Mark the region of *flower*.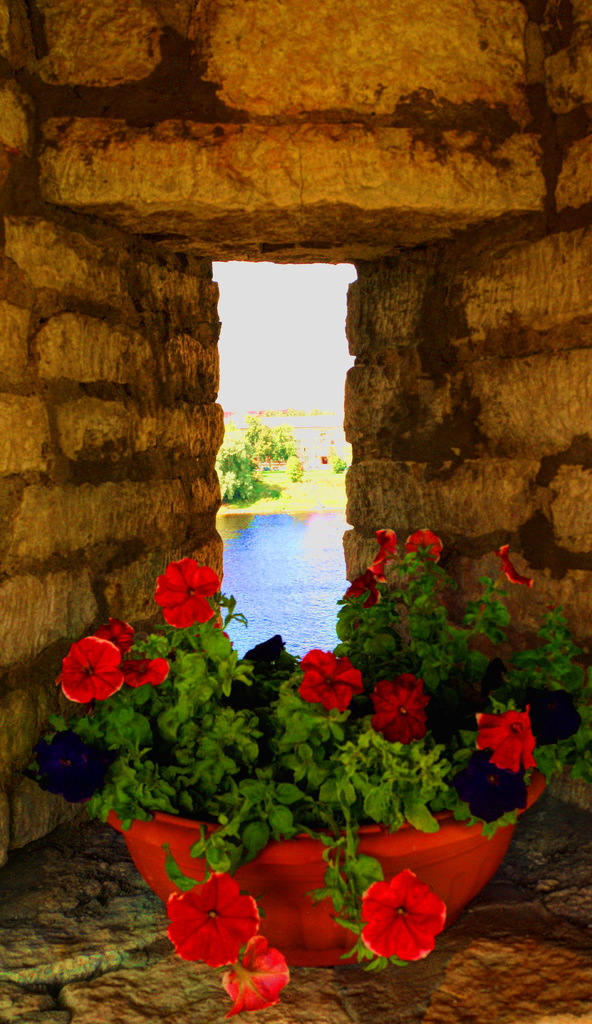
Region: bbox=[109, 620, 168, 691].
